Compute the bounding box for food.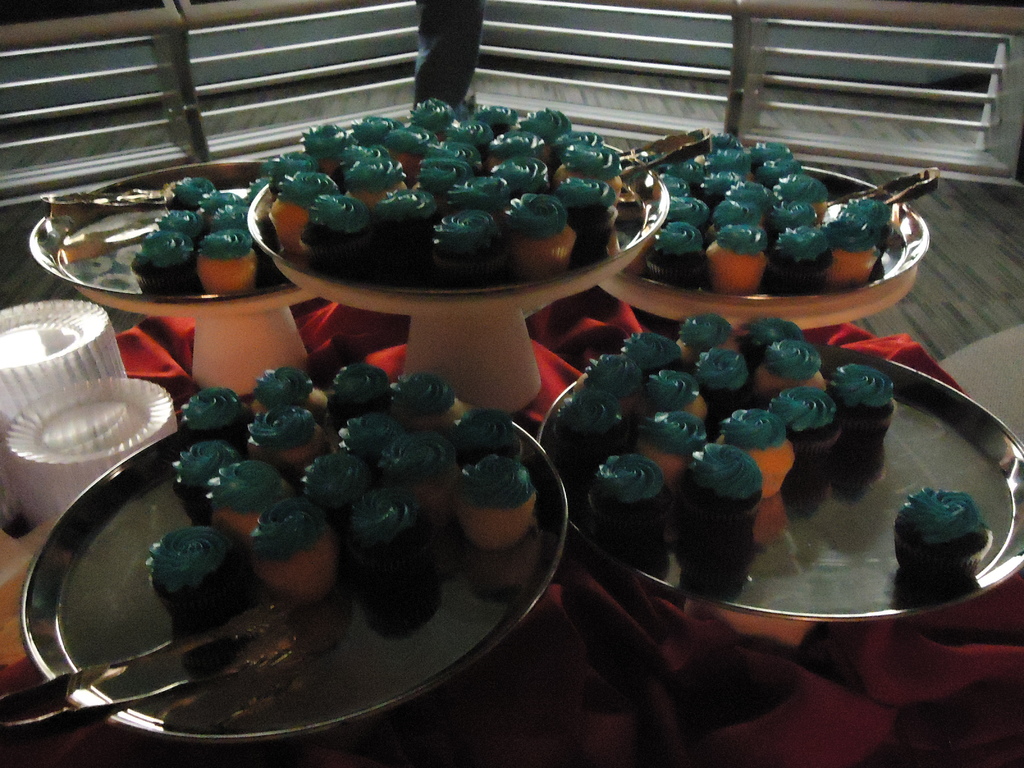
Rect(707, 201, 772, 230).
